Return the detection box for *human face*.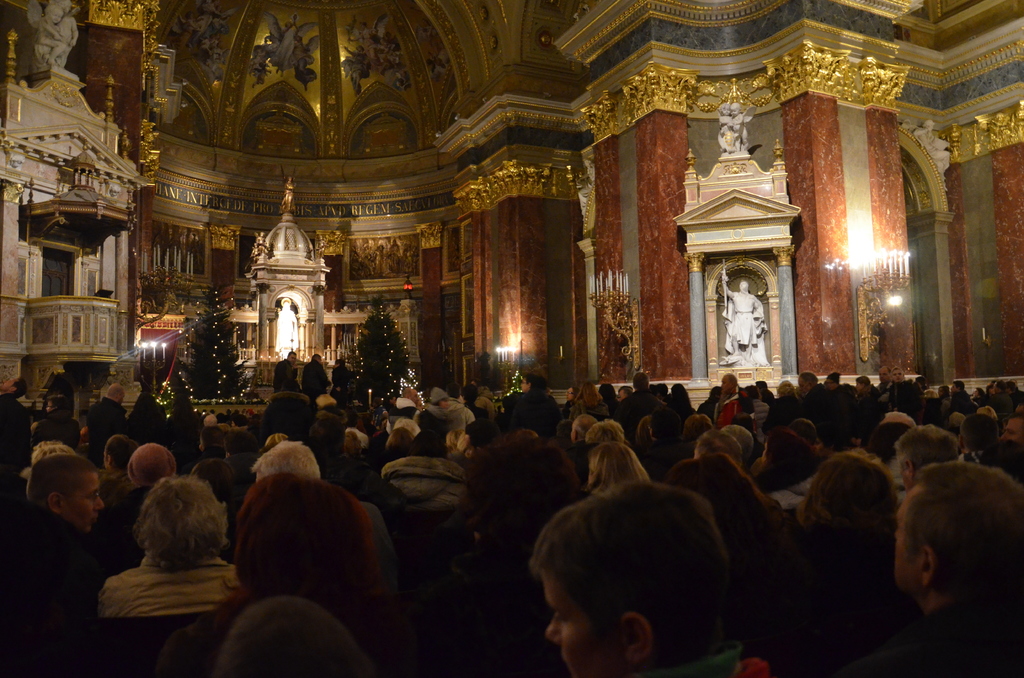
(left=543, top=572, right=627, bottom=677).
